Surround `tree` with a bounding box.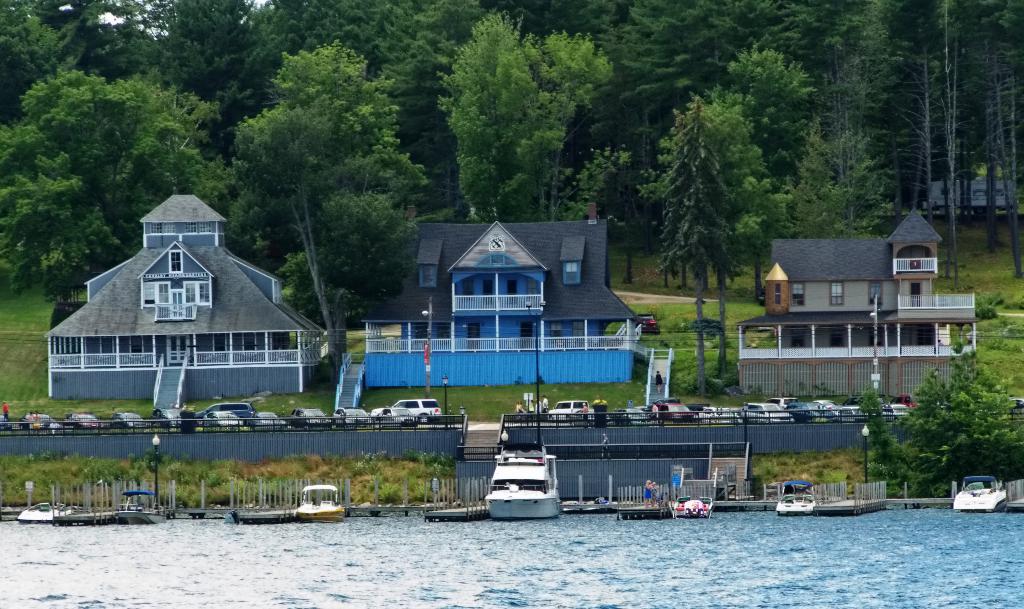
915,0,966,284.
